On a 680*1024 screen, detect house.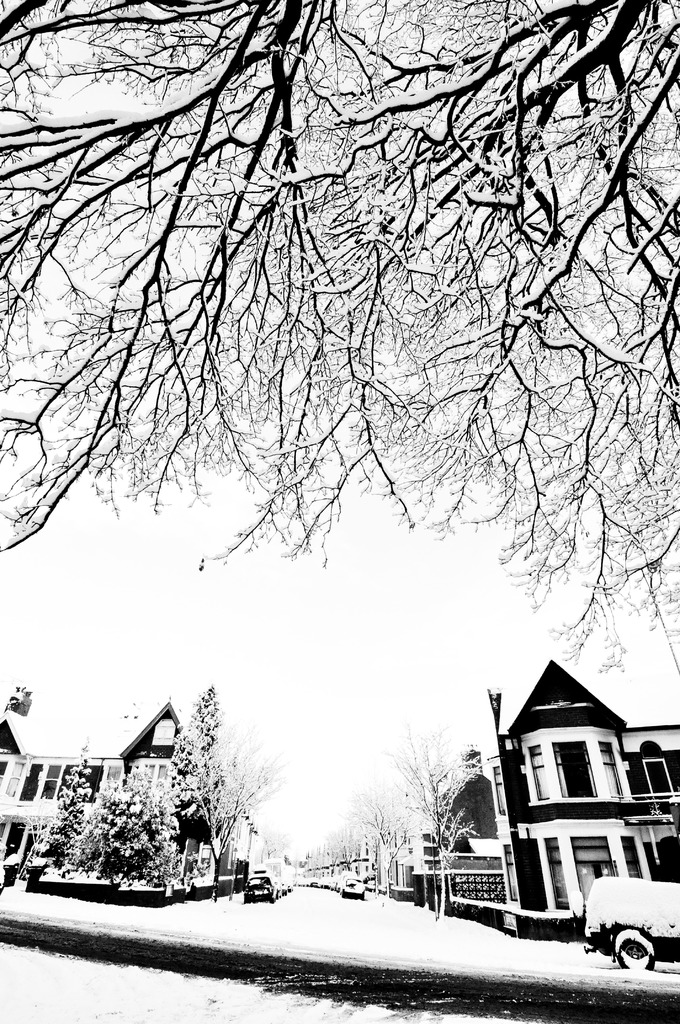
[478,660,668,920].
